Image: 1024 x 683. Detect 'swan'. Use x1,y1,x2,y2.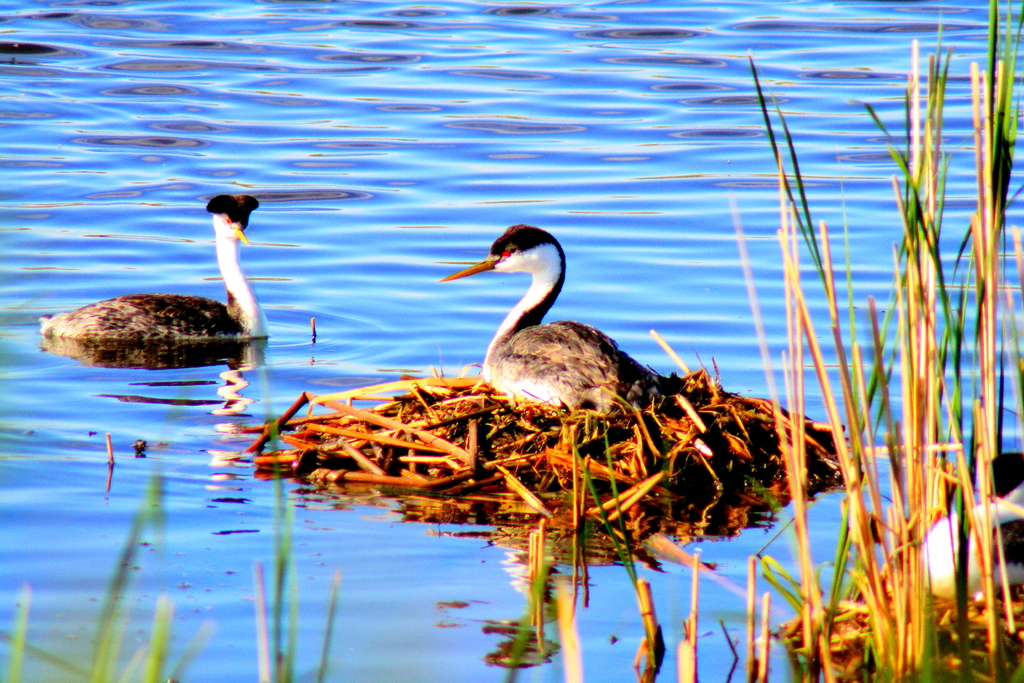
69,190,284,364.
